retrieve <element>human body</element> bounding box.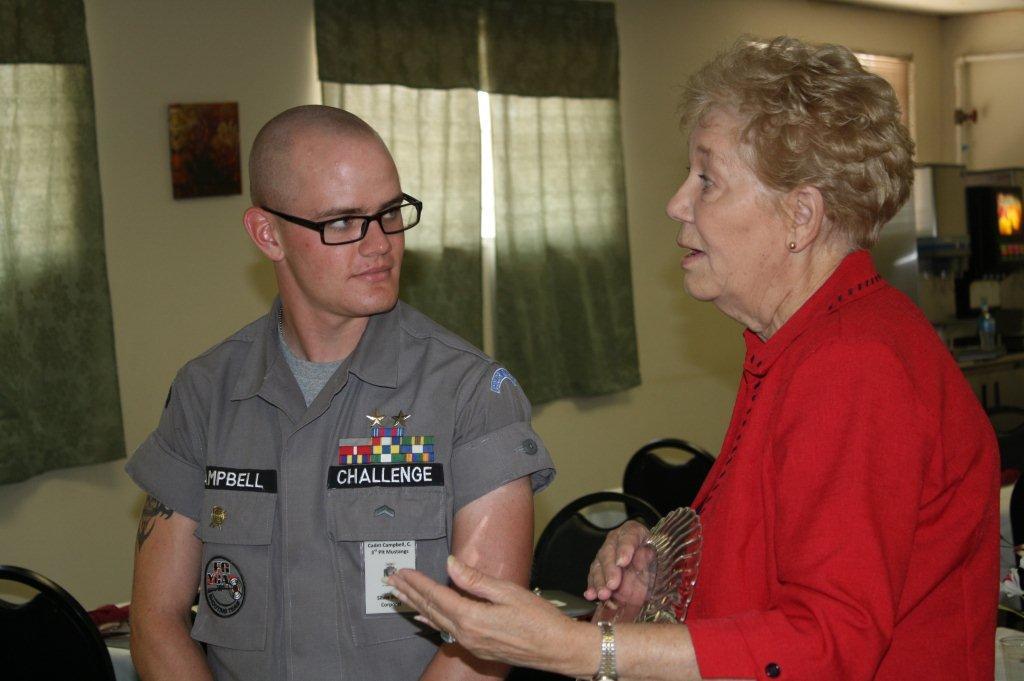
Bounding box: 140:159:586:680.
